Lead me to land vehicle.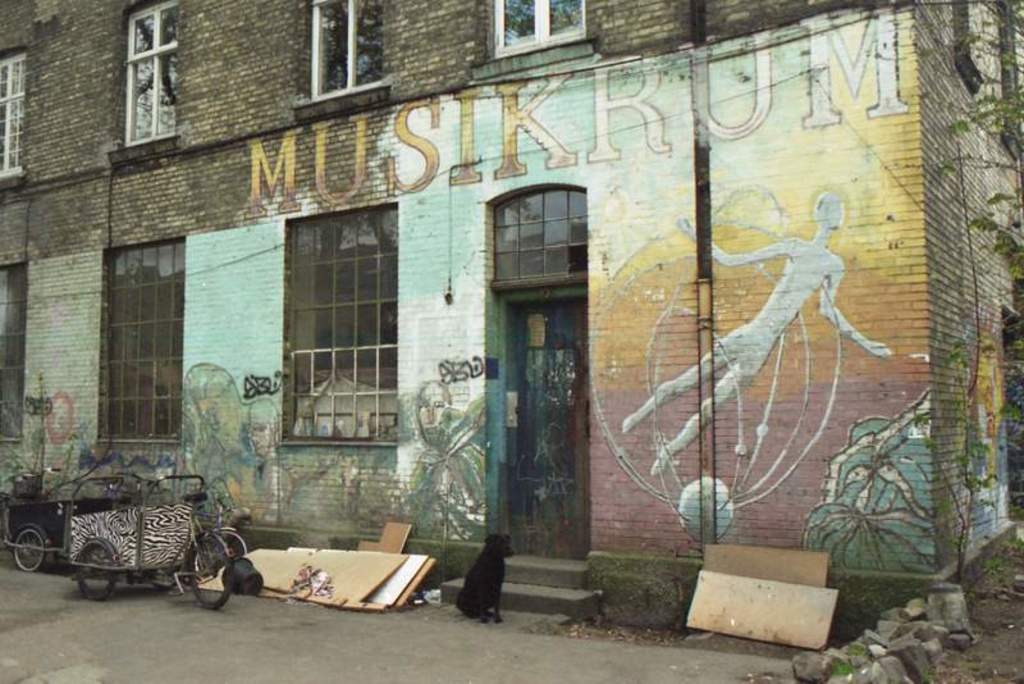
Lead to (x1=65, y1=476, x2=233, y2=611).
